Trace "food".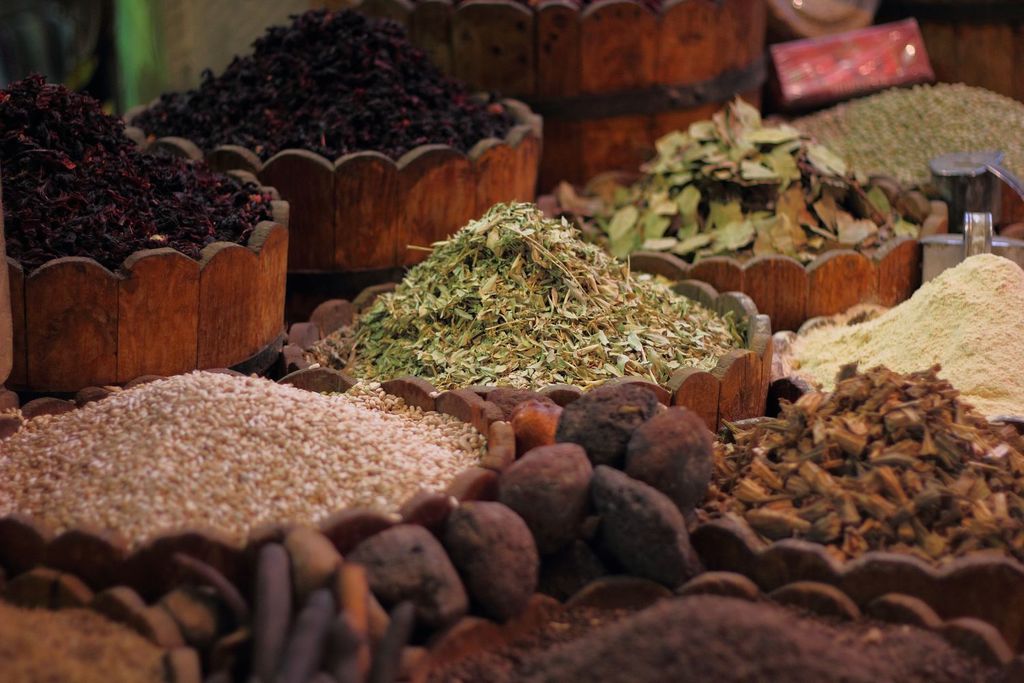
Traced to 315:194:739:393.
